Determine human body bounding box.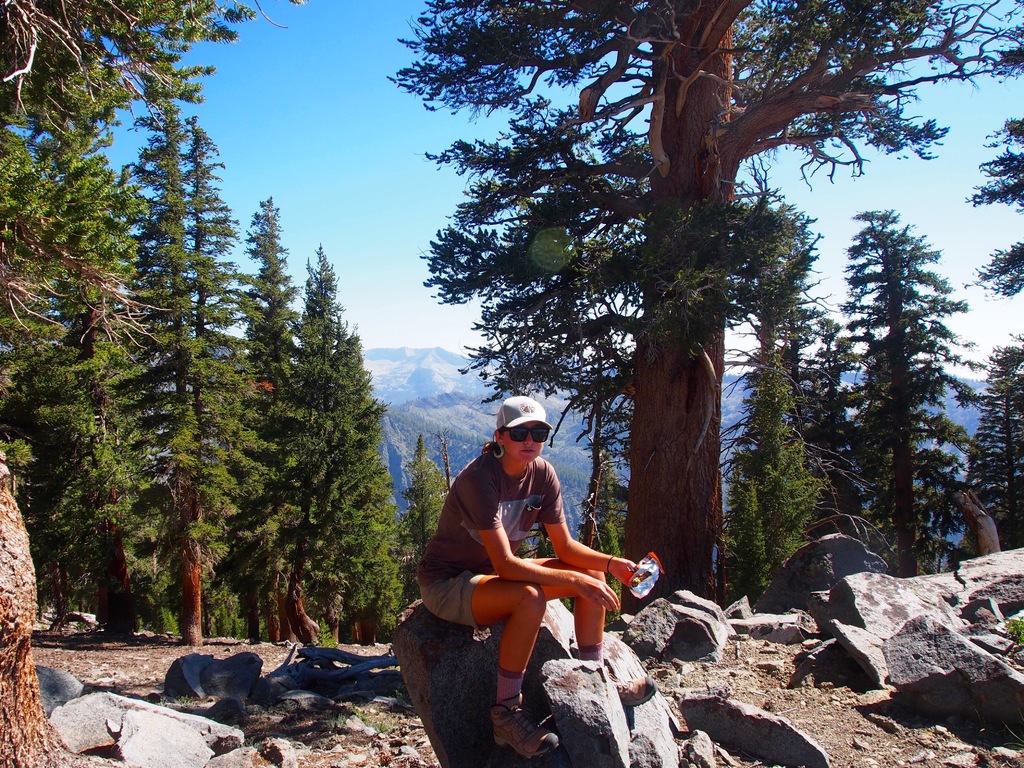
Determined: select_region(413, 405, 650, 724).
